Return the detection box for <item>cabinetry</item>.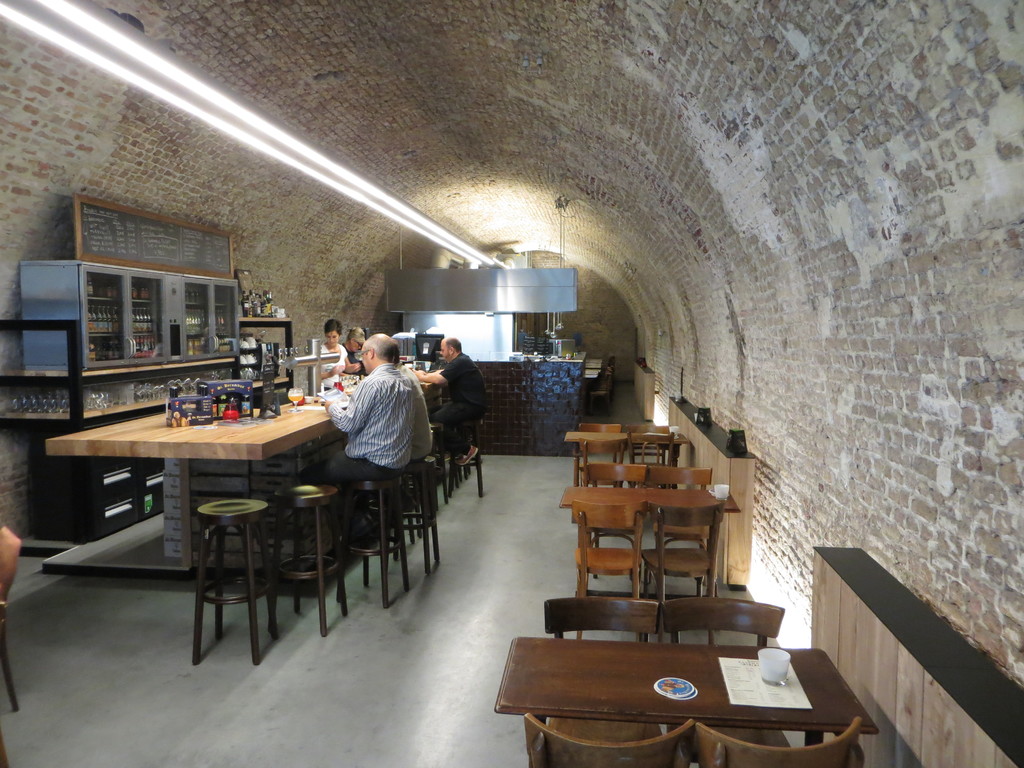
22/264/129/376.
